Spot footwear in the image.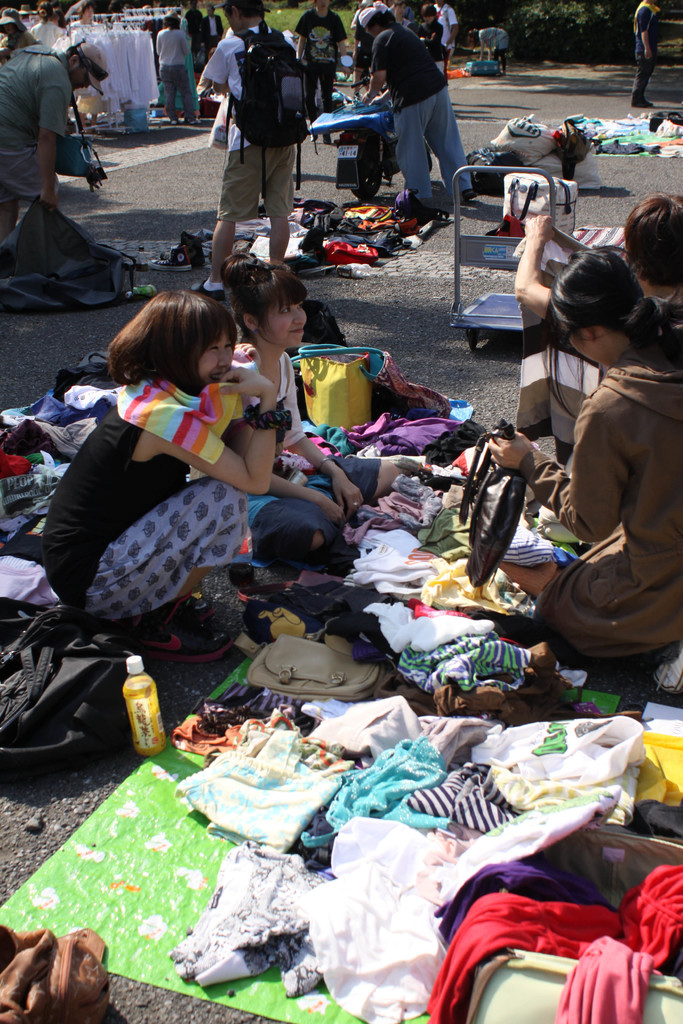
footwear found at bbox(148, 247, 195, 270).
